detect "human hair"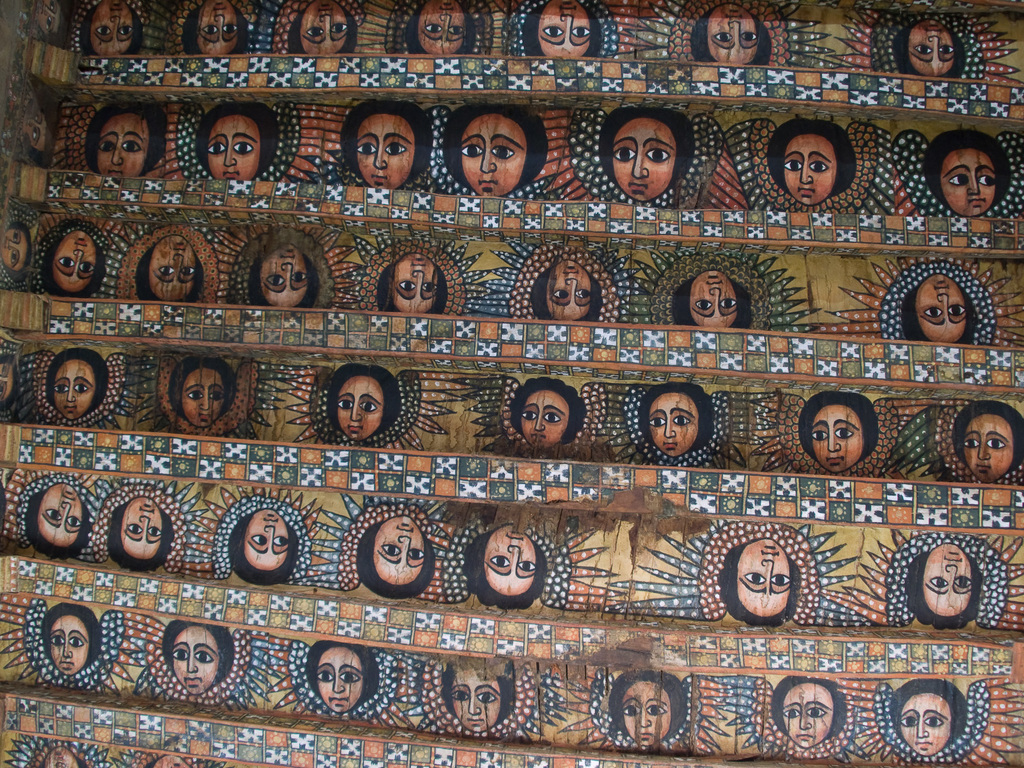
887/676/969/748
